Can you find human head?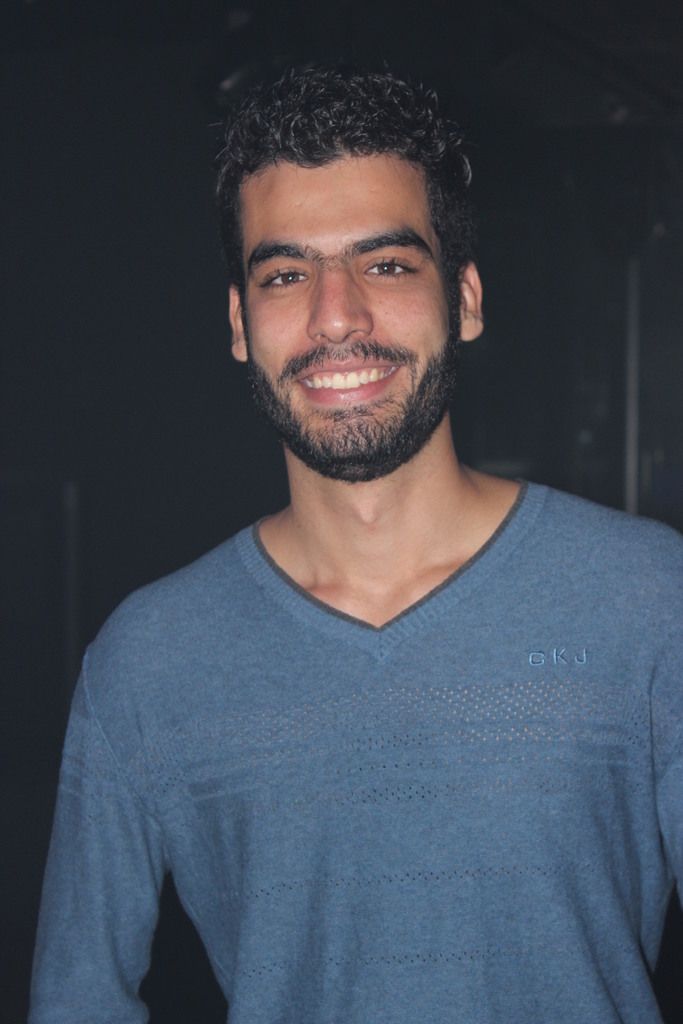
Yes, bounding box: x1=226 y1=70 x2=484 y2=485.
